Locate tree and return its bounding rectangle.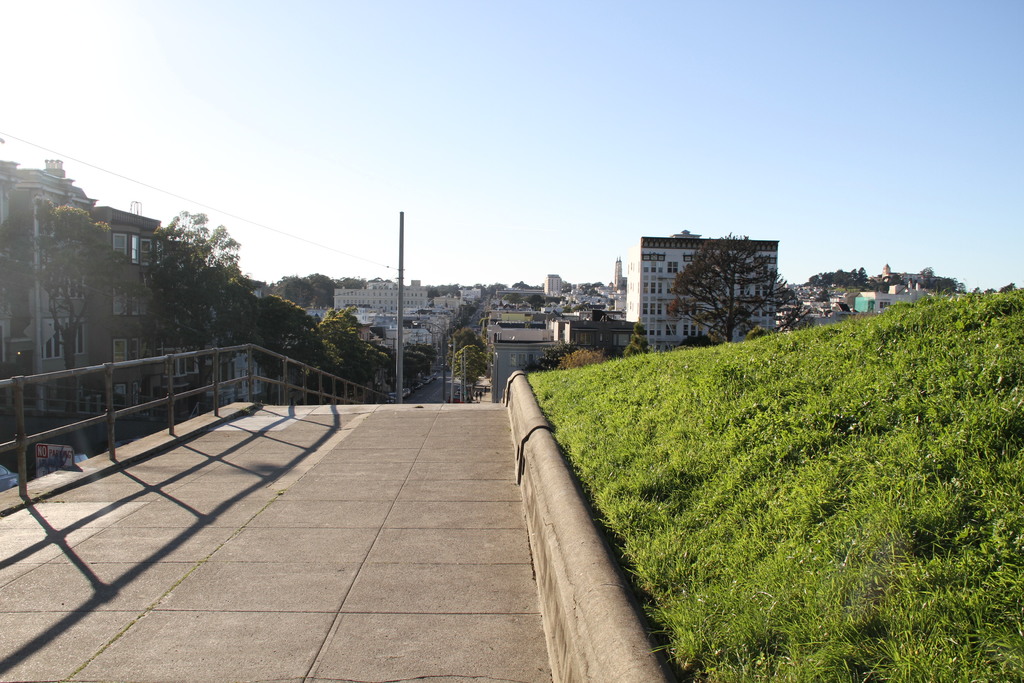
[620, 317, 649, 354].
